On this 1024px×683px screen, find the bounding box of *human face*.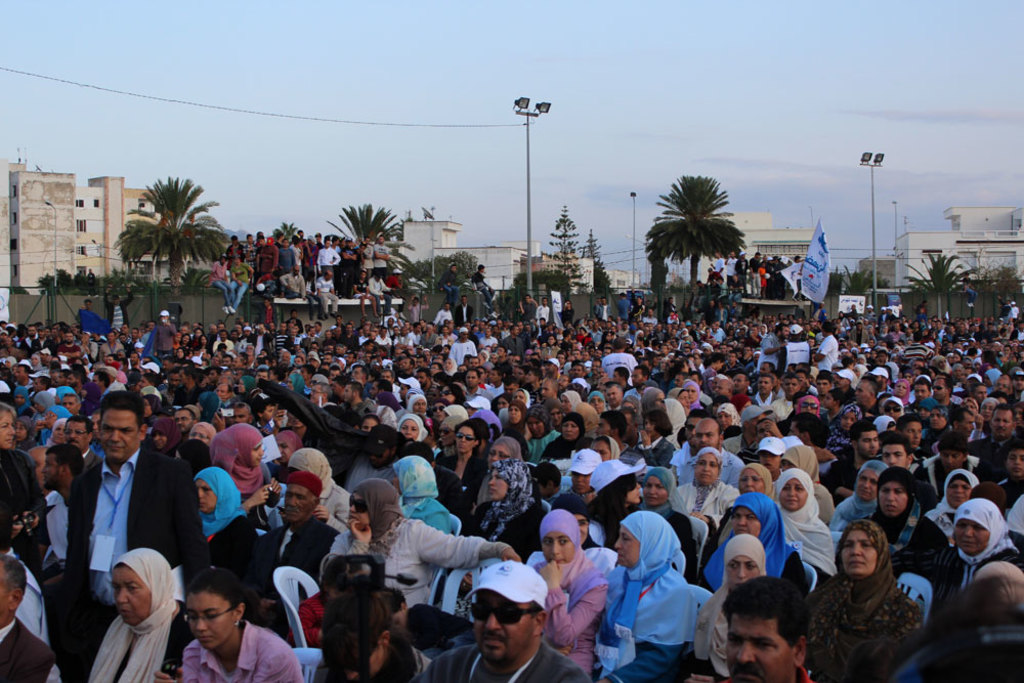
Bounding box: <box>726,612,792,682</box>.
